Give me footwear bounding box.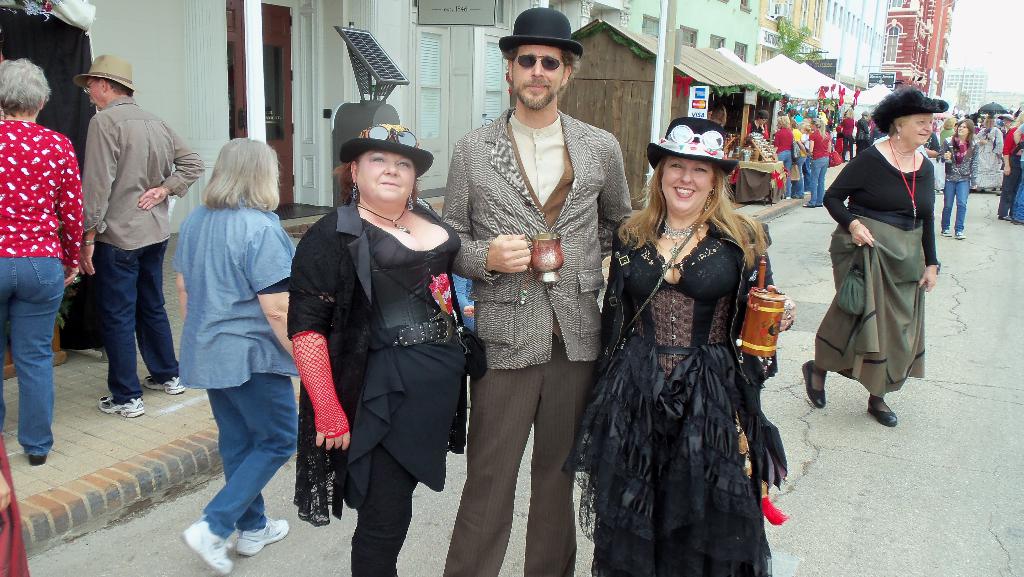
{"x1": 25, "y1": 452, "x2": 49, "y2": 466}.
